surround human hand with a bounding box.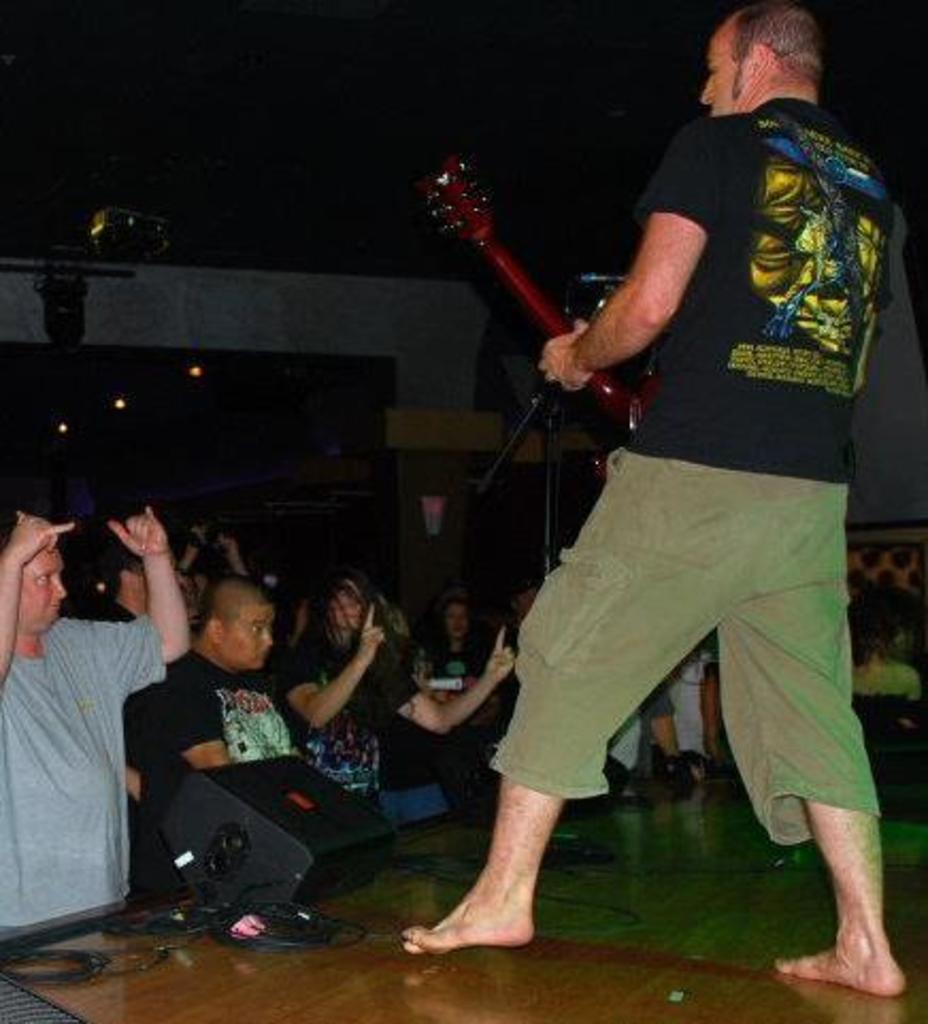
x1=526, y1=294, x2=647, y2=390.
